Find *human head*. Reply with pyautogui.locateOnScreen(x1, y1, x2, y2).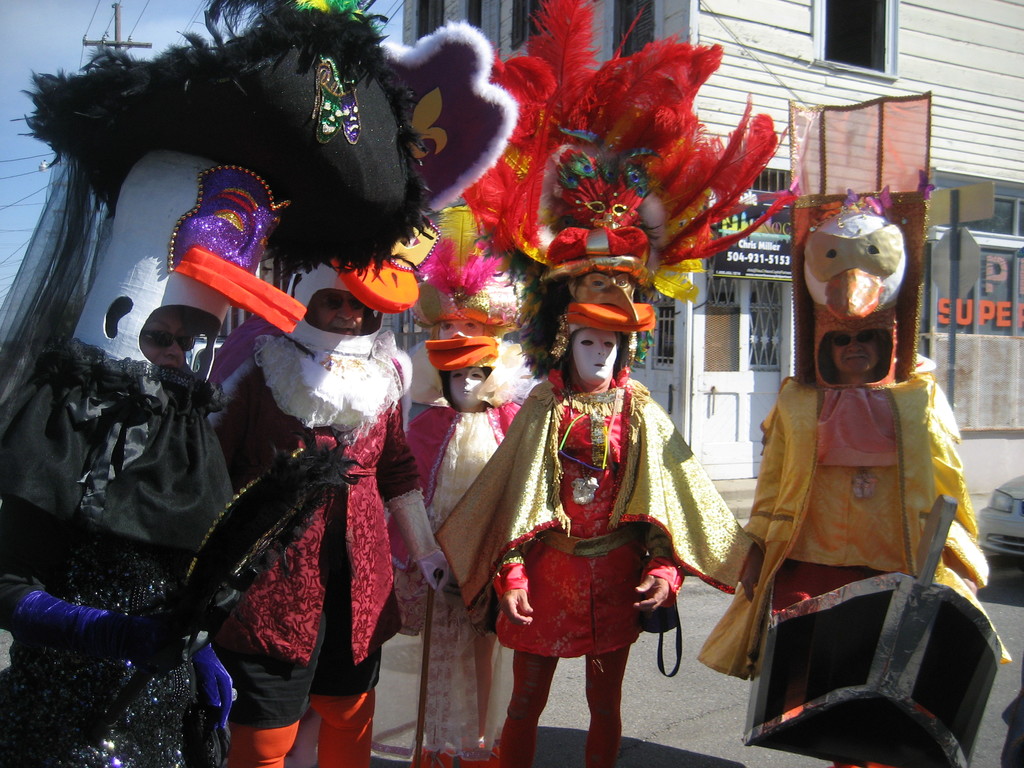
pyautogui.locateOnScreen(433, 319, 486, 335).
